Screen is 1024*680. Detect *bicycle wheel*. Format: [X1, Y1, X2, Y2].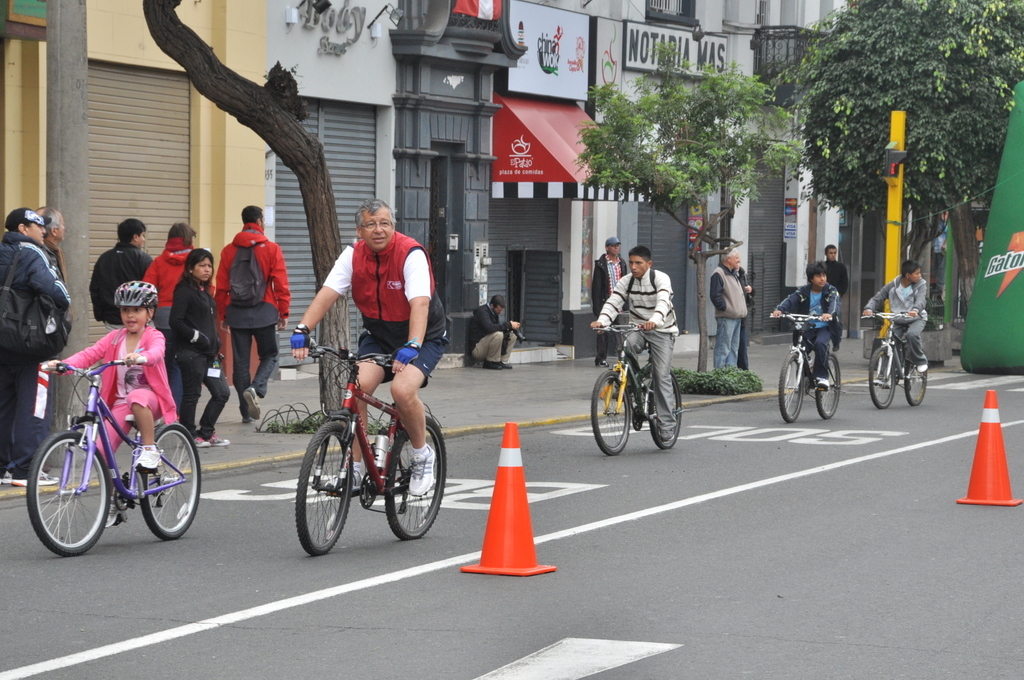
[292, 410, 353, 565].
